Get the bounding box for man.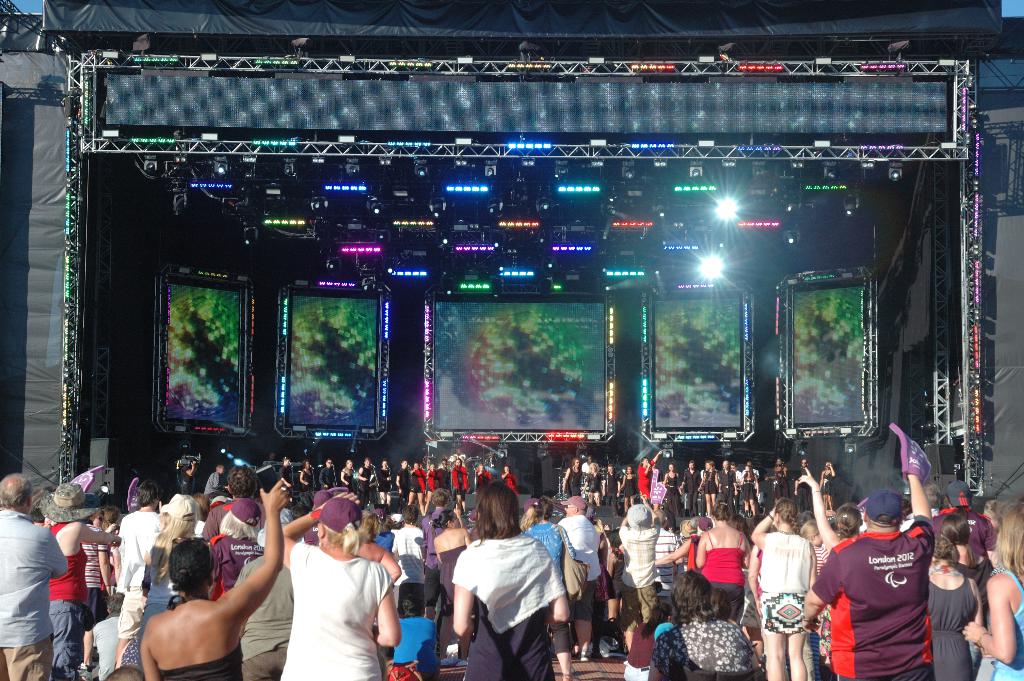
420/488/454/666.
